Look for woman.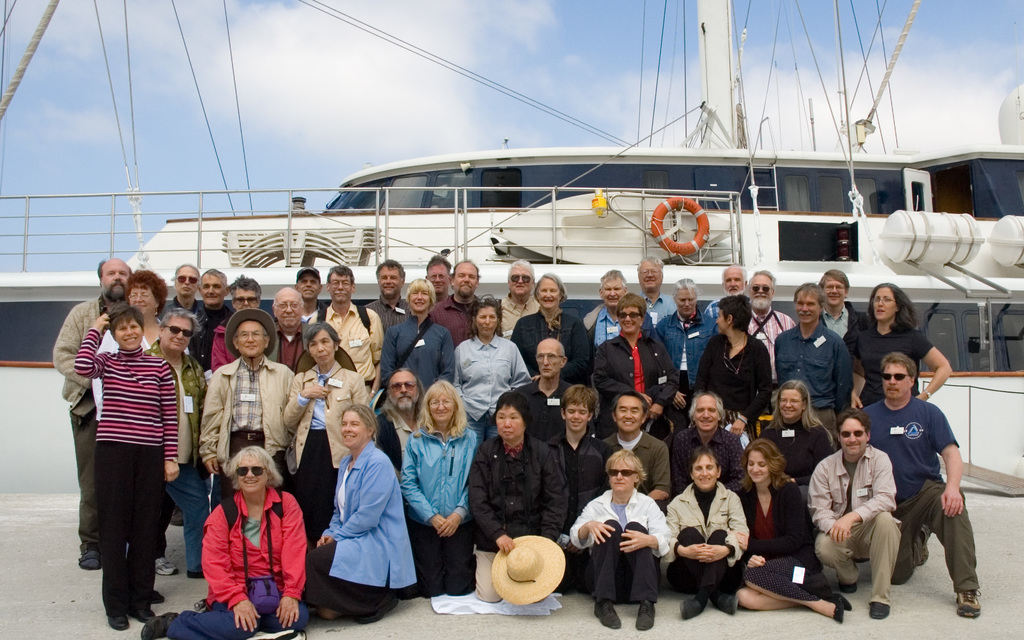
Found: crop(760, 376, 837, 528).
